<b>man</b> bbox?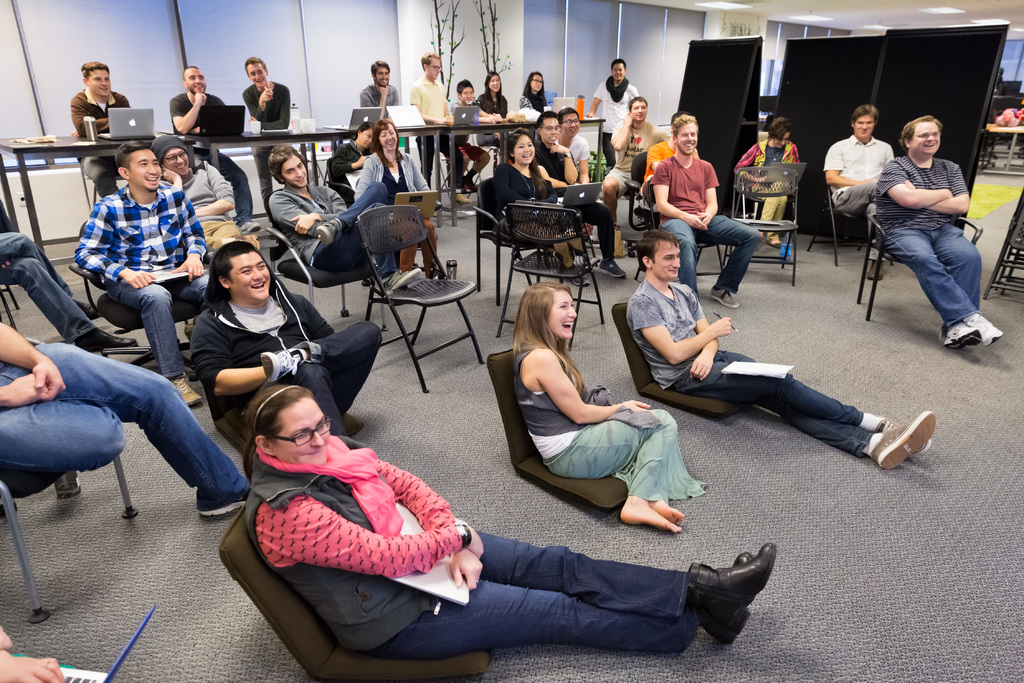
detection(530, 115, 626, 277)
